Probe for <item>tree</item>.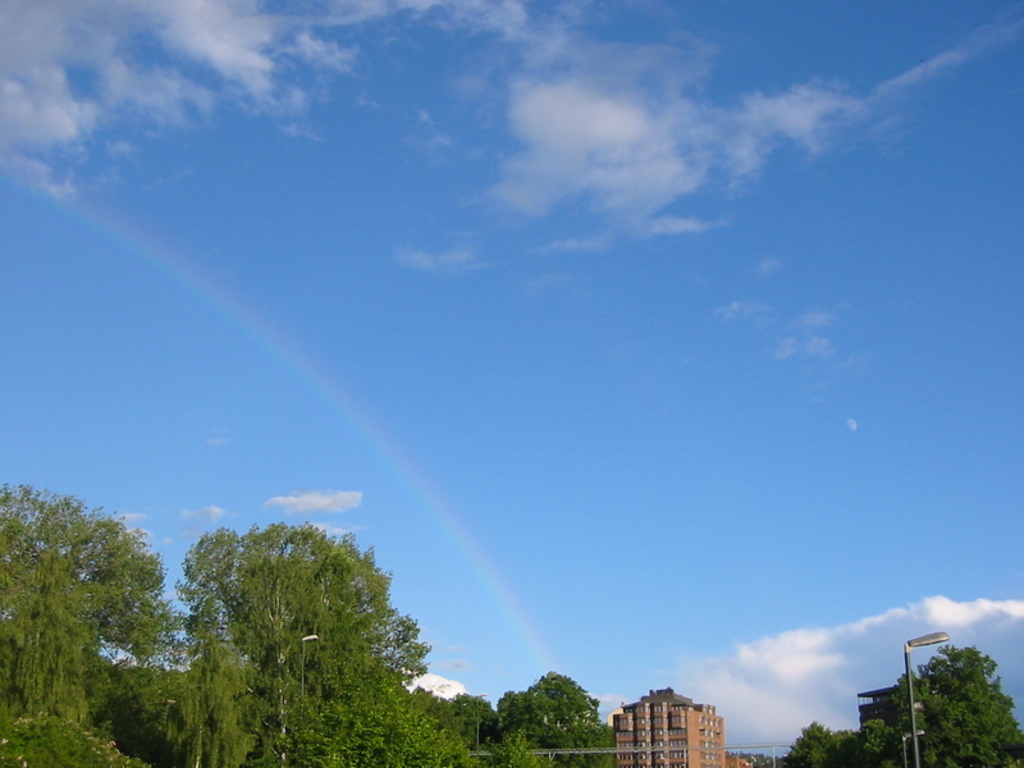
Probe result: [916,646,1014,753].
